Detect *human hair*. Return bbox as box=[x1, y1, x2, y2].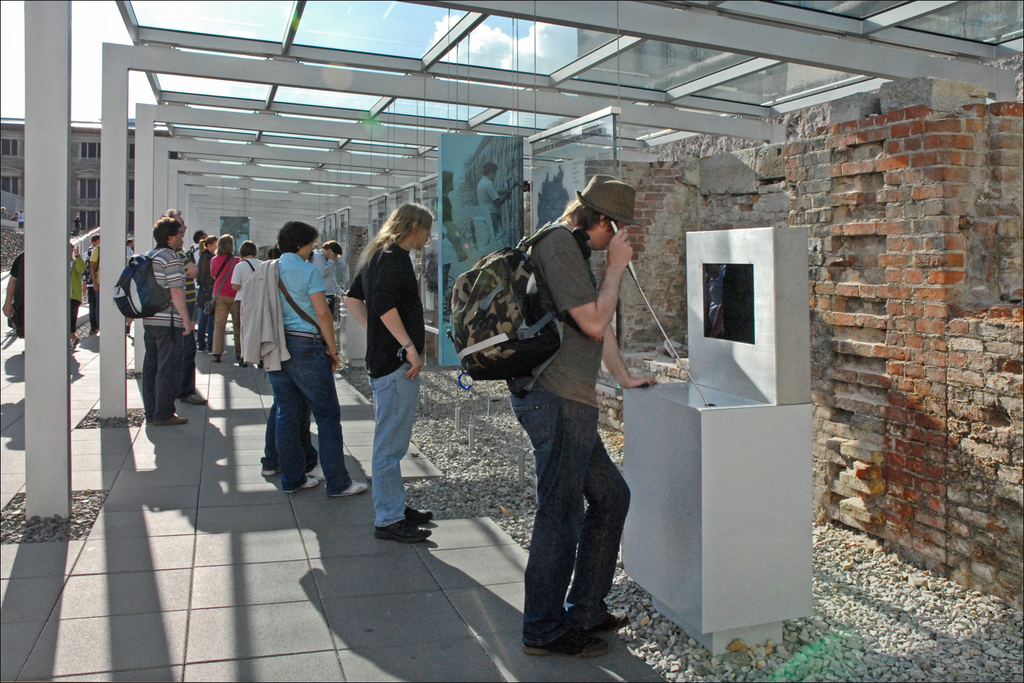
box=[320, 237, 343, 251].
